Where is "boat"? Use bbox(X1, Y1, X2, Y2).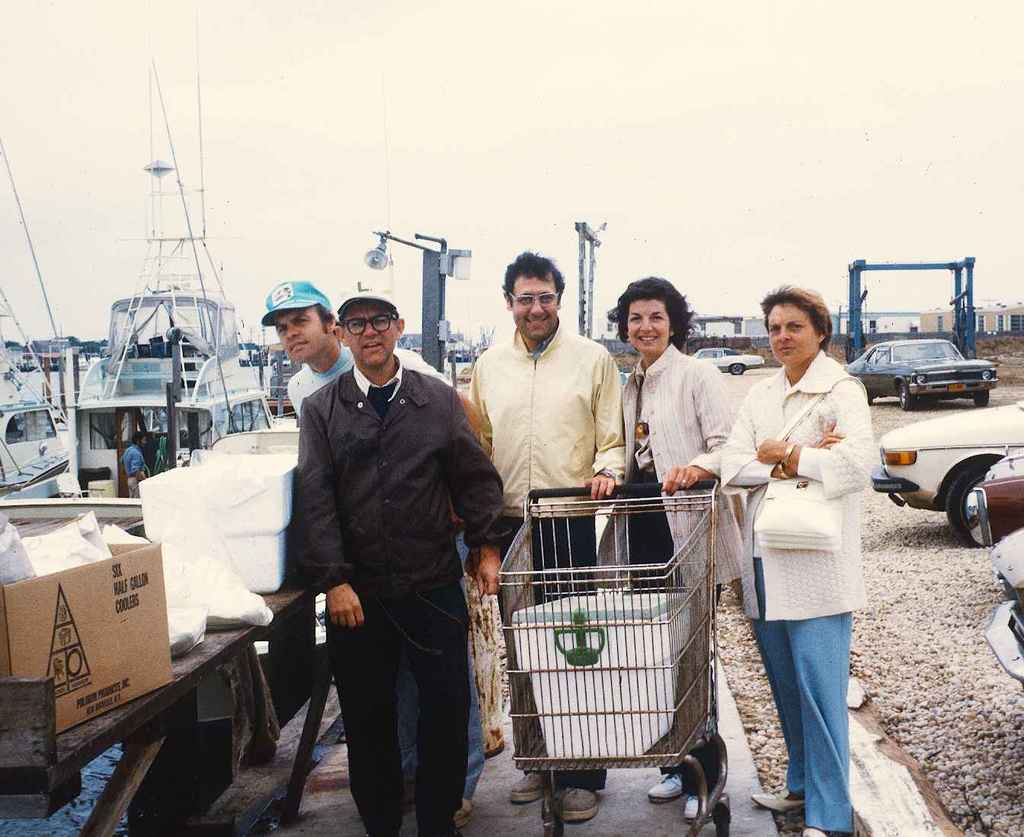
bbox(36, 66, 279, 524).
